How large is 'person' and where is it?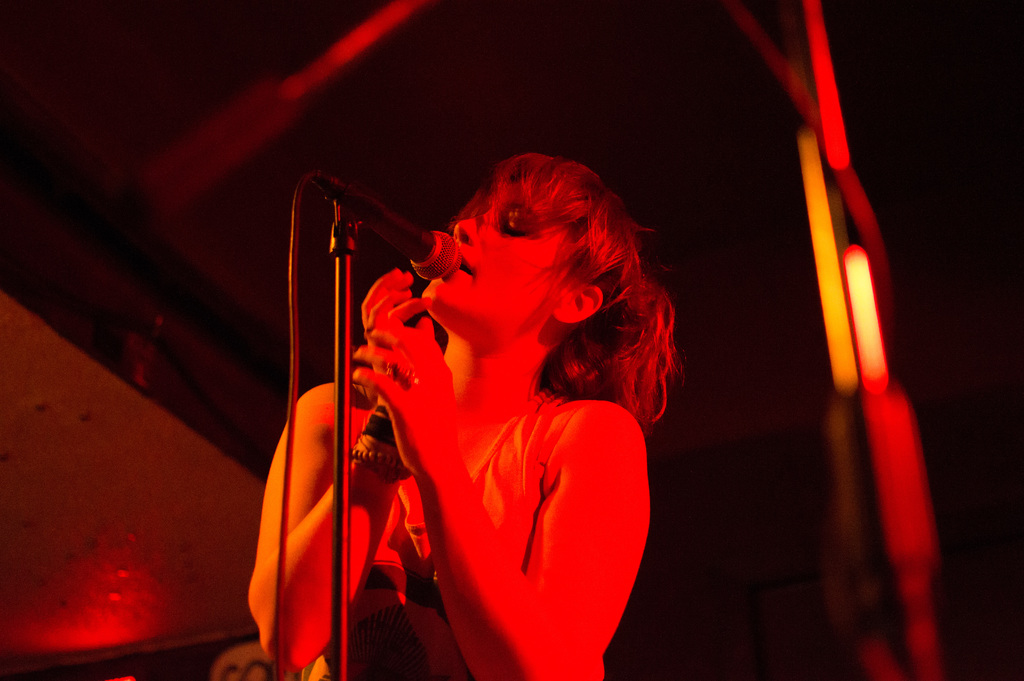
Bounding box: rect(248, 150, 680, 680).
